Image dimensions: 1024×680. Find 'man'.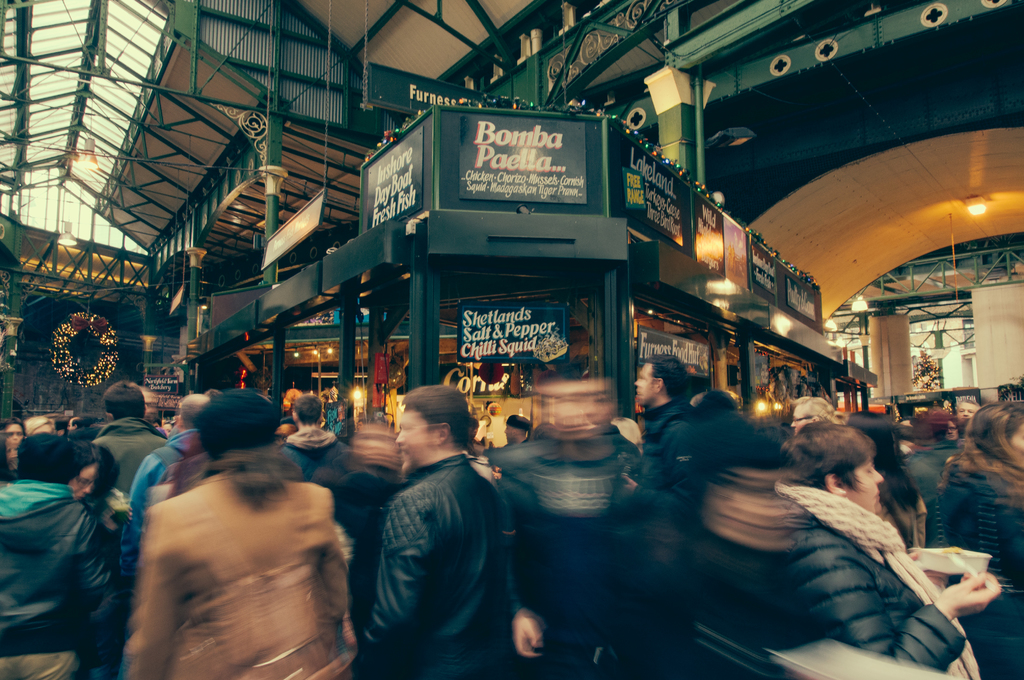
box(86, 379, 168, 498).
